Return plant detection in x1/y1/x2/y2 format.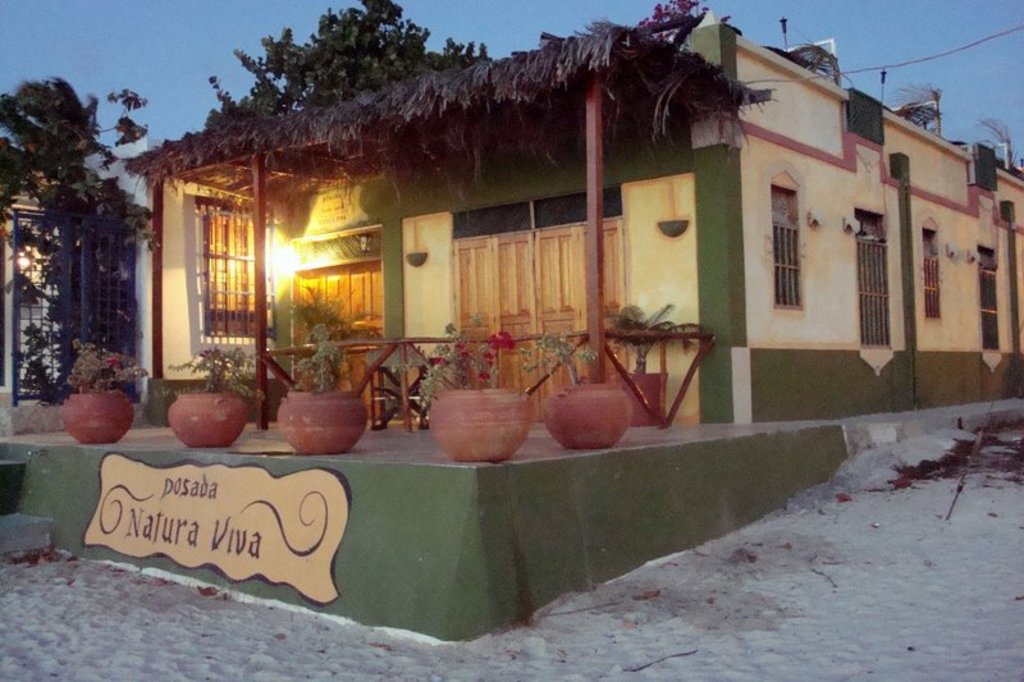
532/322/599/389.
